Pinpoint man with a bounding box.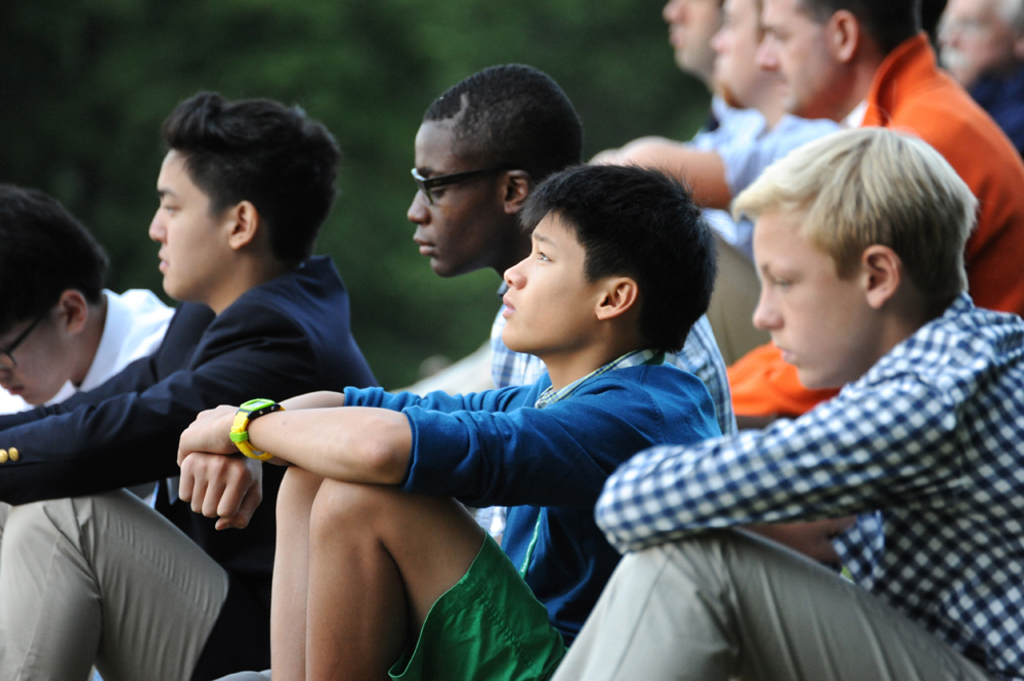
box=[935, 0, 1023, 157].
